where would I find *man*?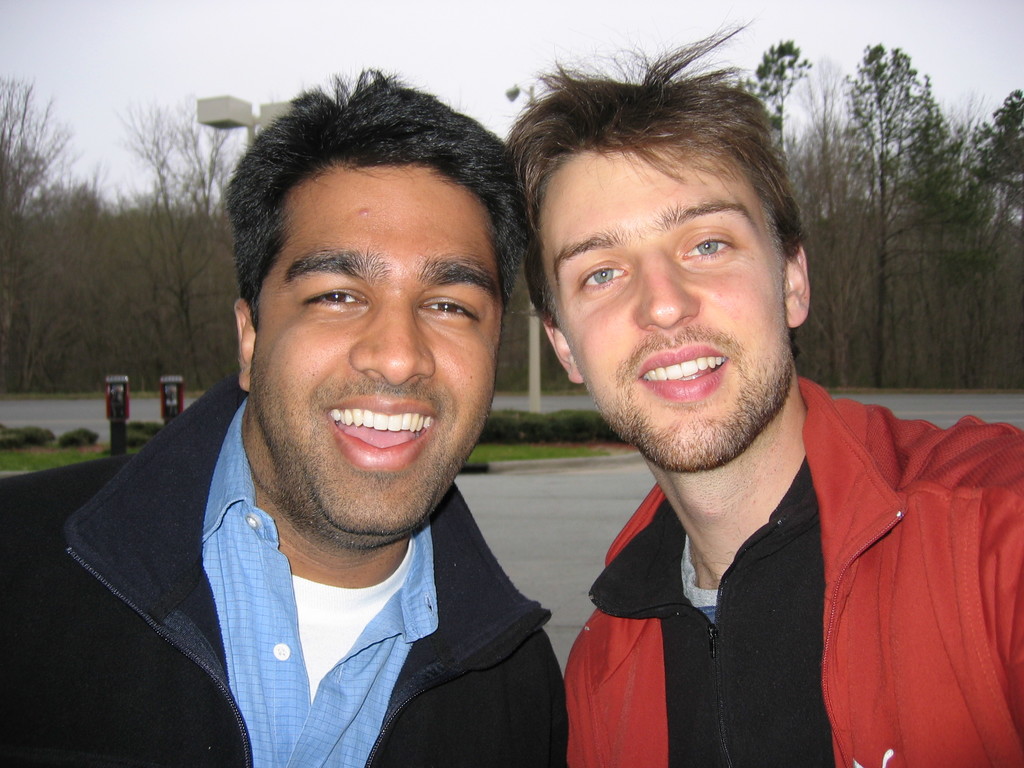
At locate(502, 10, 1023, 767).
